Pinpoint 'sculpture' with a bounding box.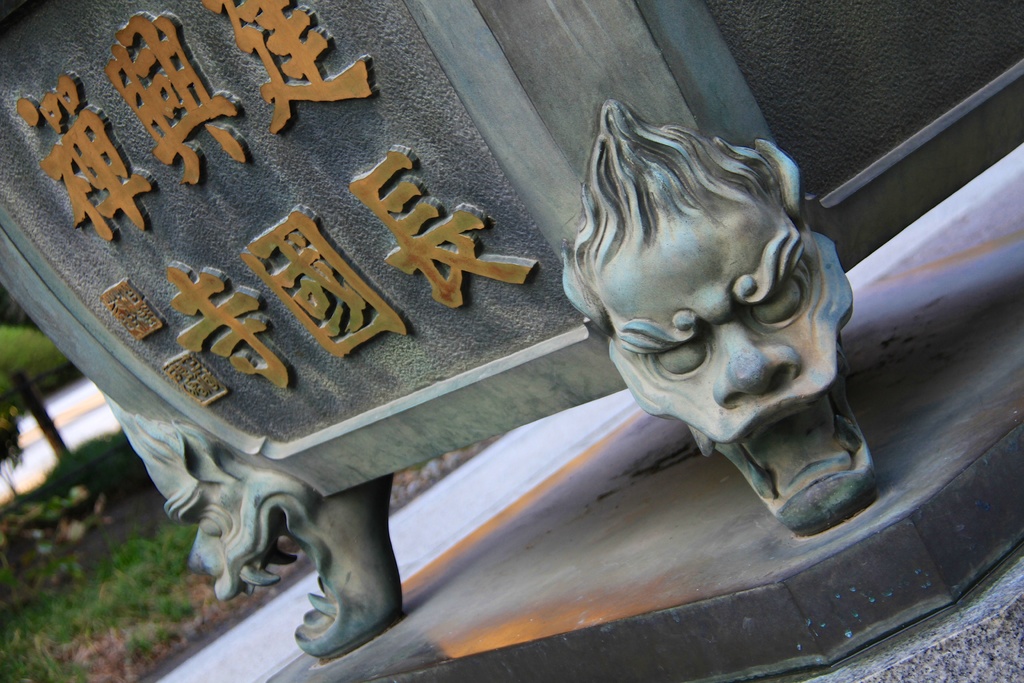
Rect(83, 396, 425, 646).
